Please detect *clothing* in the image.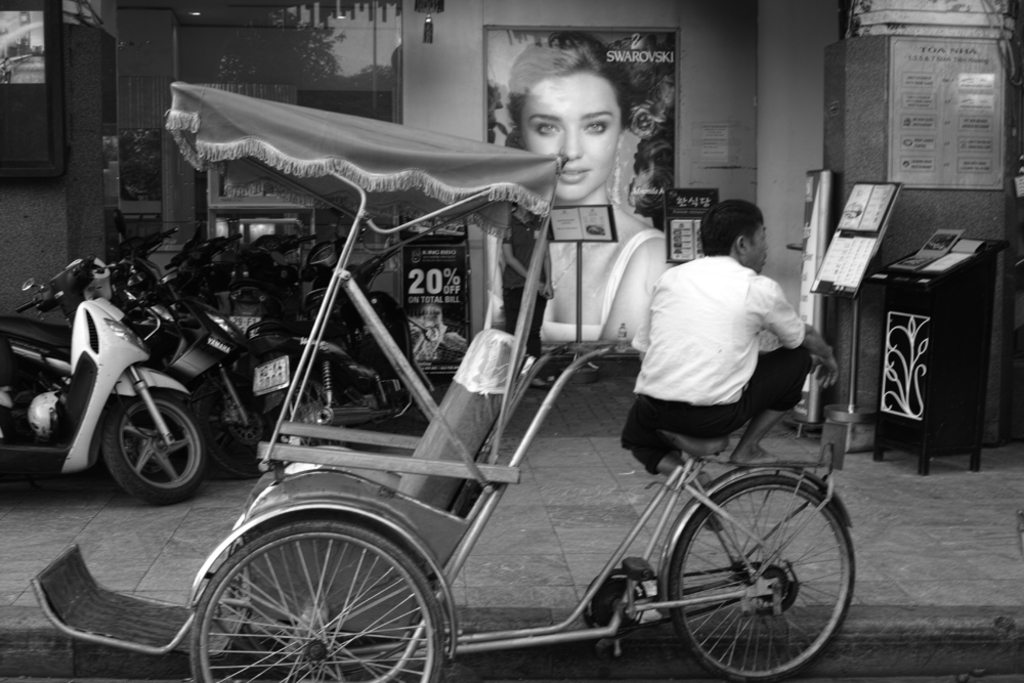
501,210,552,355.
